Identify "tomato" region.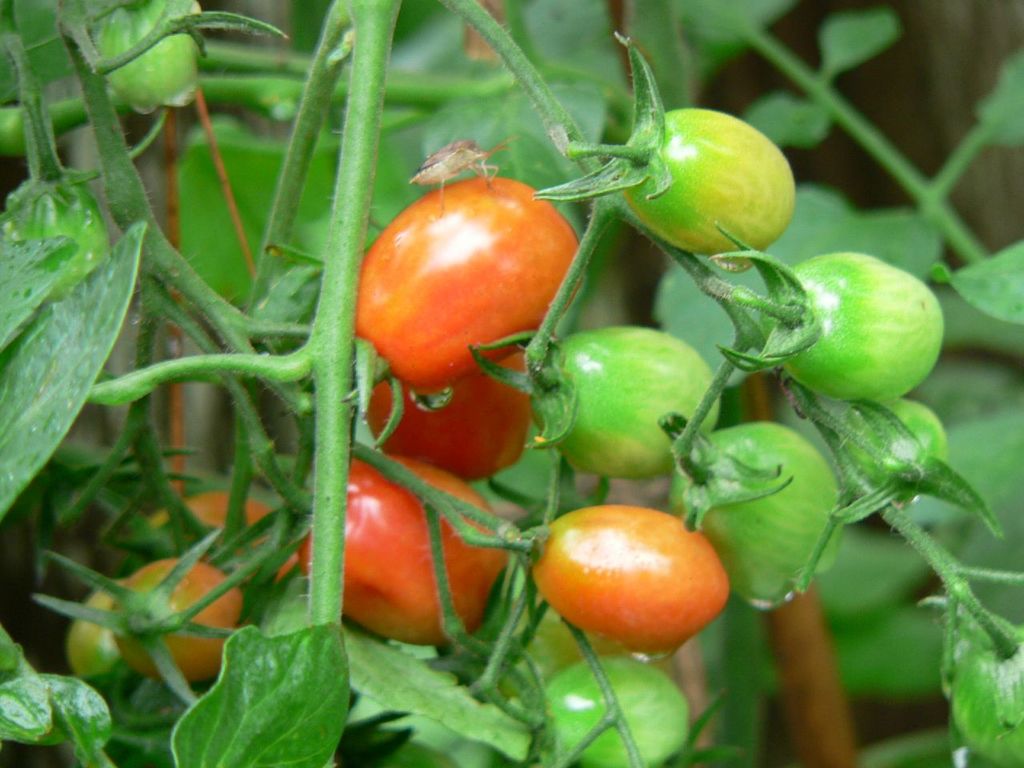
Region: bbox=[623, 110, 794, 258].
